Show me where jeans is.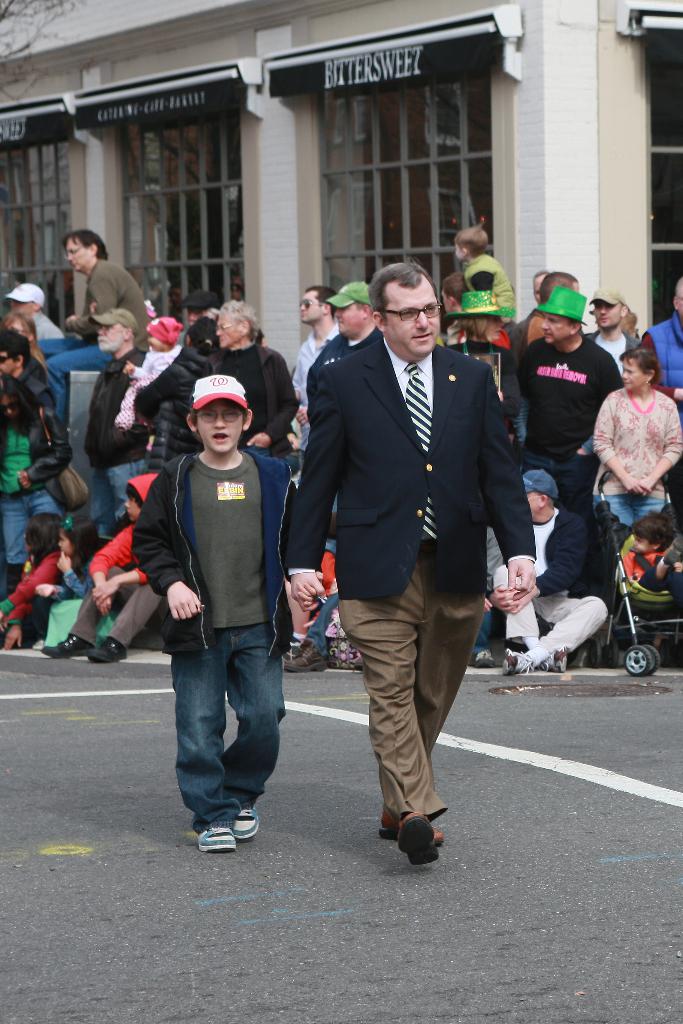
jeans is at 0,485,69,571.
